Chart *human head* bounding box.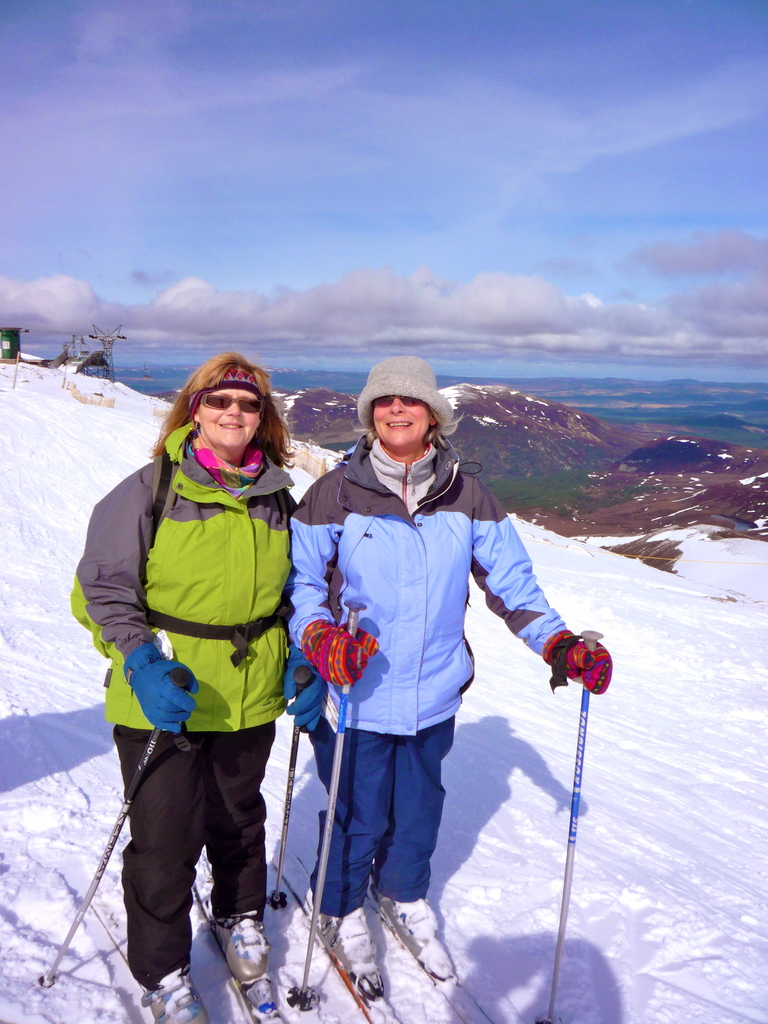
Charted: x1=189 y1=350 x2=273 y2=449.
